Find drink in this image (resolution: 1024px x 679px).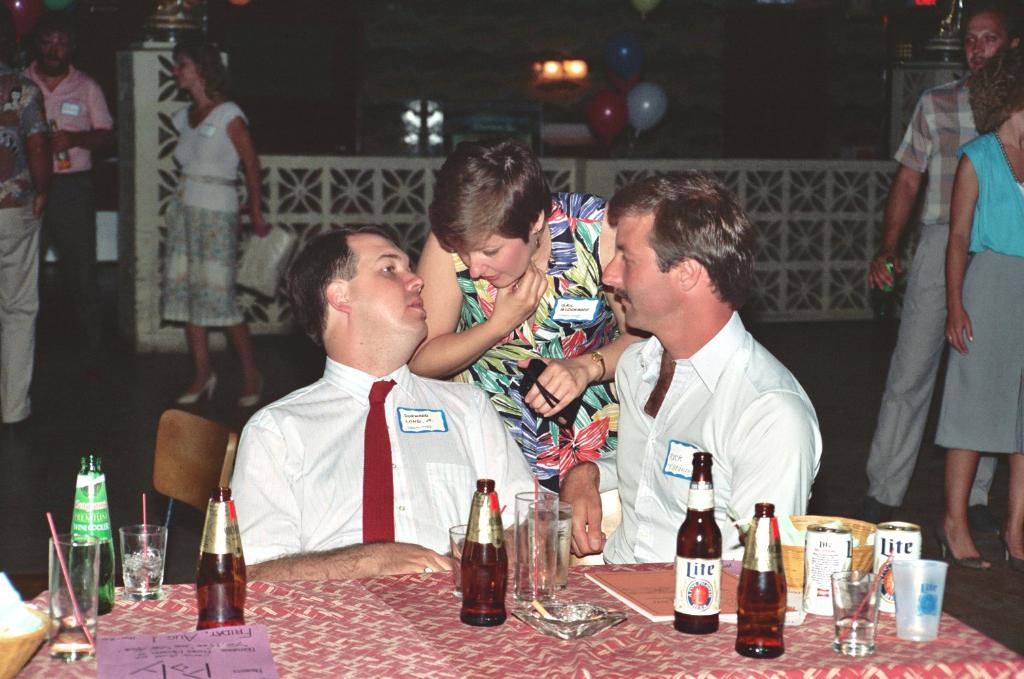
<box>533,510,576,591</box>.
